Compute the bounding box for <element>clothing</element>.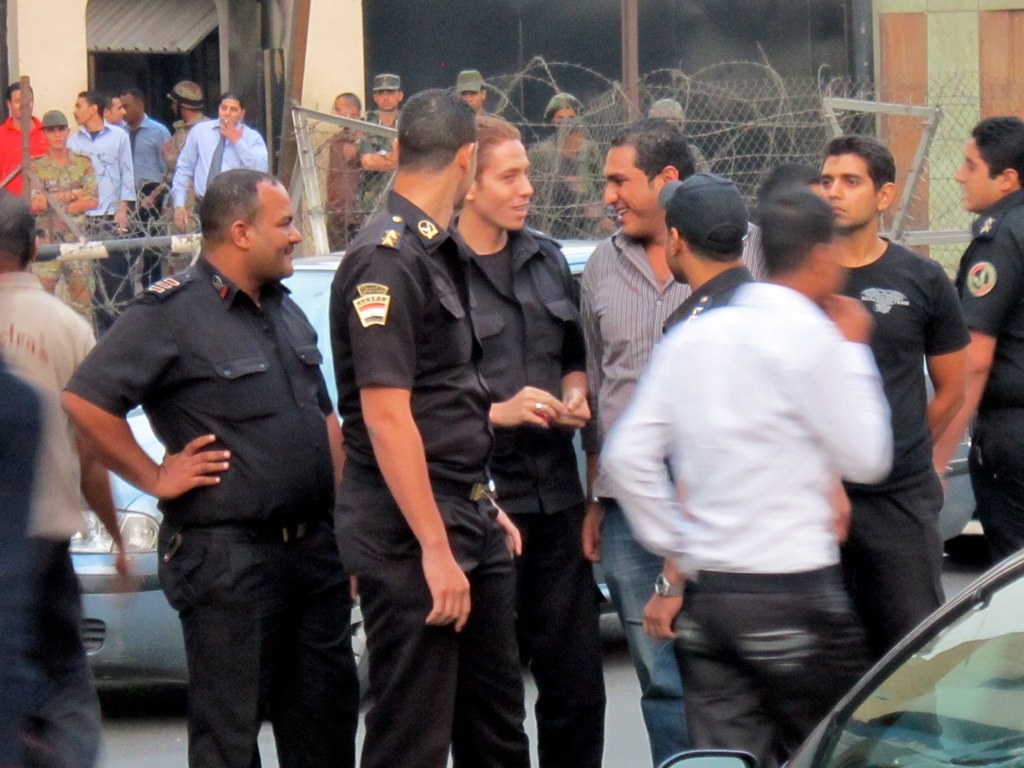
locate(330, 188, 530, 767).
